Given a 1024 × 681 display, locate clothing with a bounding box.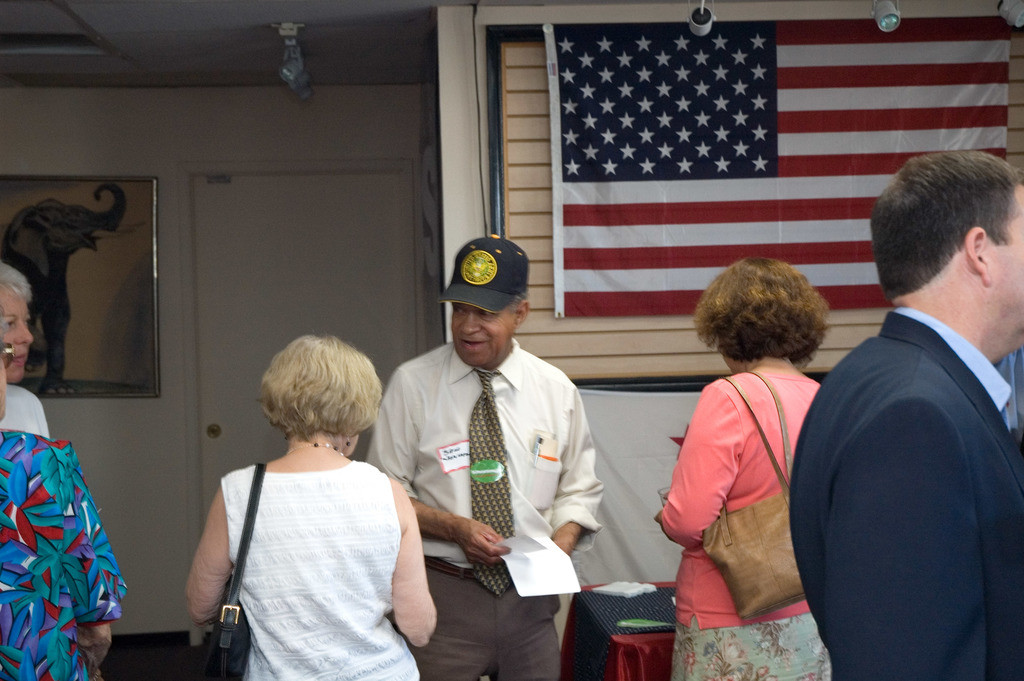
Located: [left=660, top=372, right=834, bottom=680].
